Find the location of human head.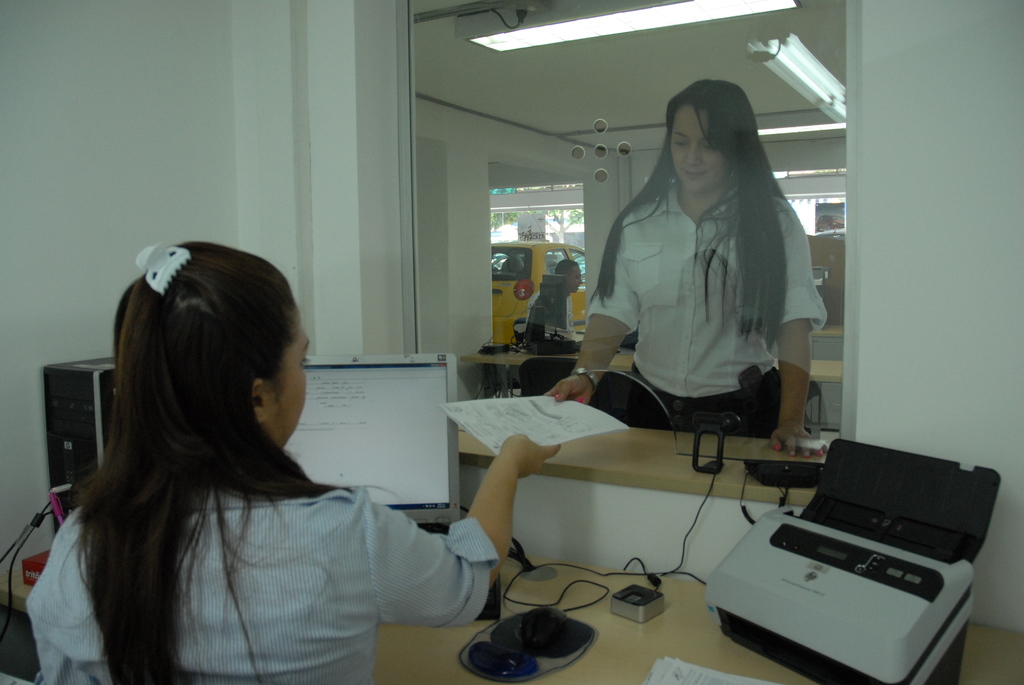
Location: 118:241:308:450.
